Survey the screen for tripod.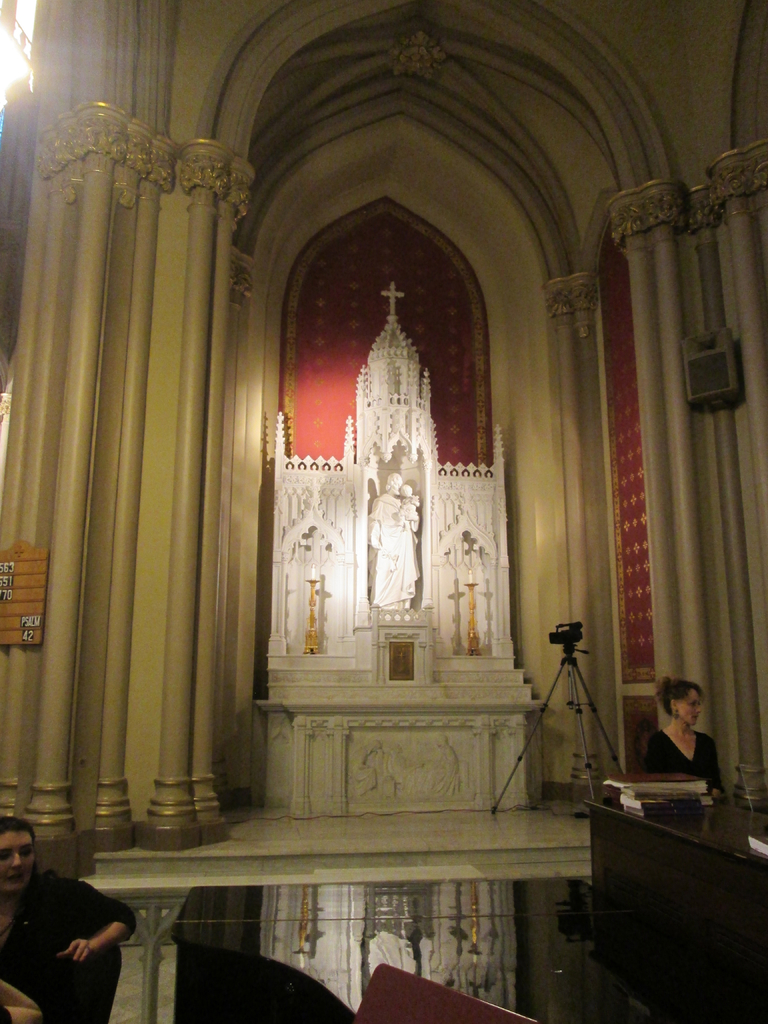
Survey found: Rect(490, 639, 622, 817).
